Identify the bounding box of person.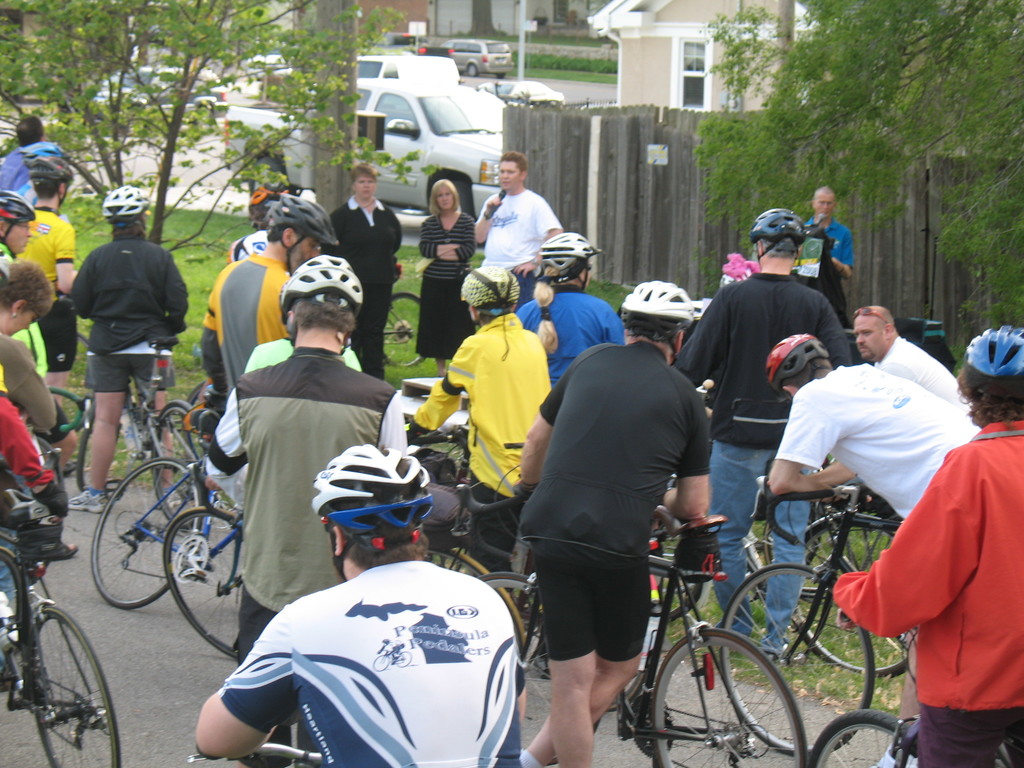
rect(765, 331, 984, 767).
